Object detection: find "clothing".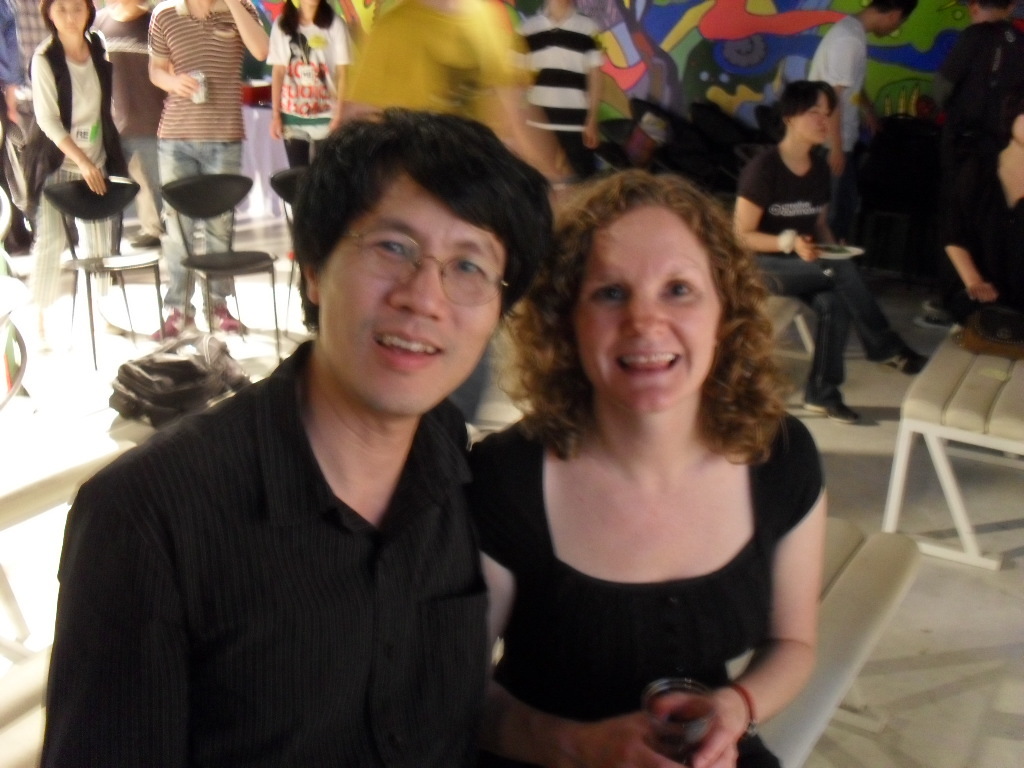
(left=28, top=25, right=112, bottom=307).
